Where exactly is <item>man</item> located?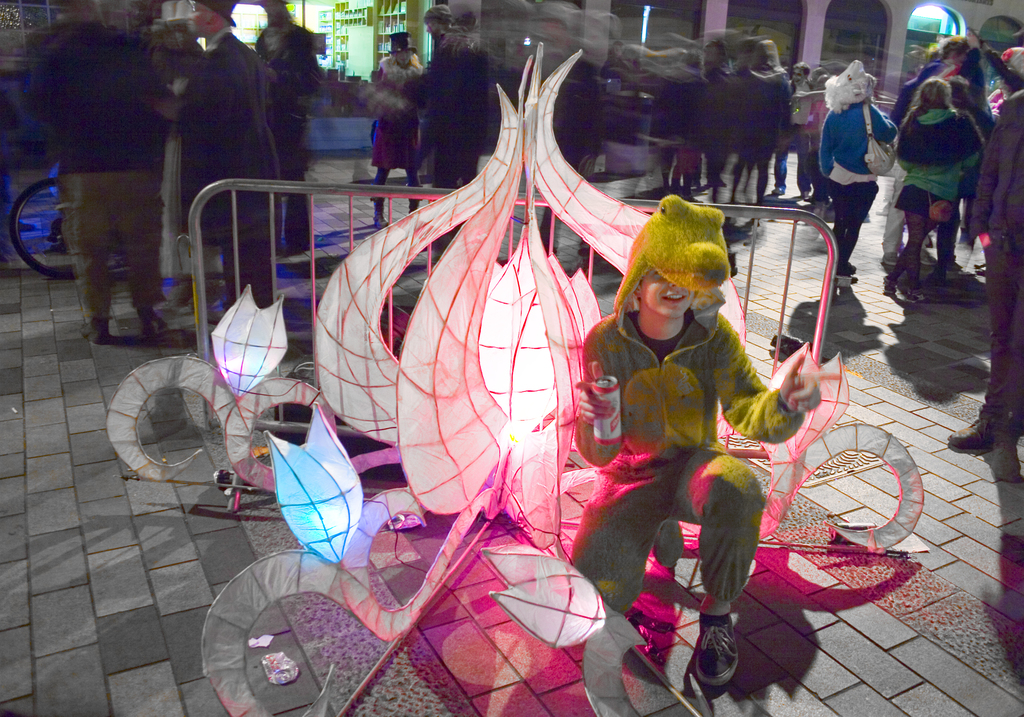
Its bounding box is <box>157,0,289,310</box>.
